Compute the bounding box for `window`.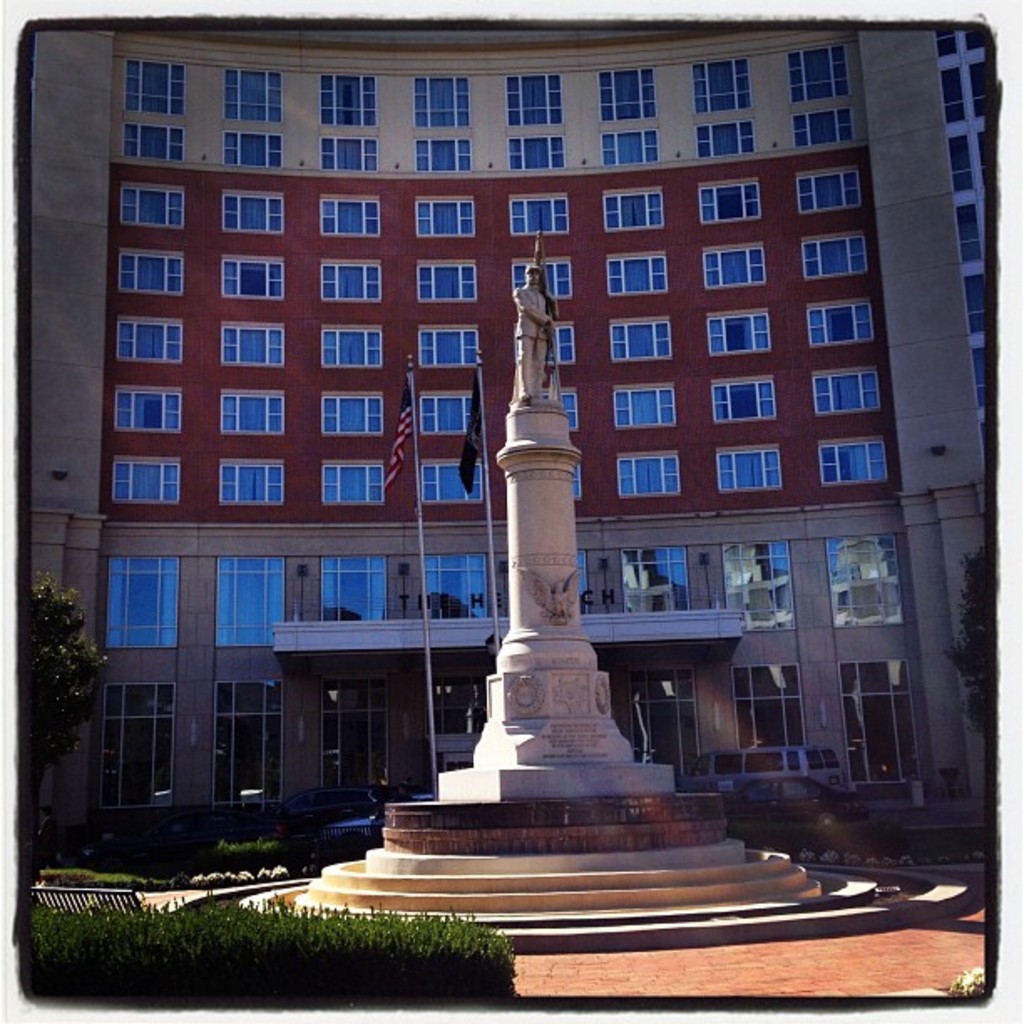
(left=320, top=320, right=387, bottom=378).
